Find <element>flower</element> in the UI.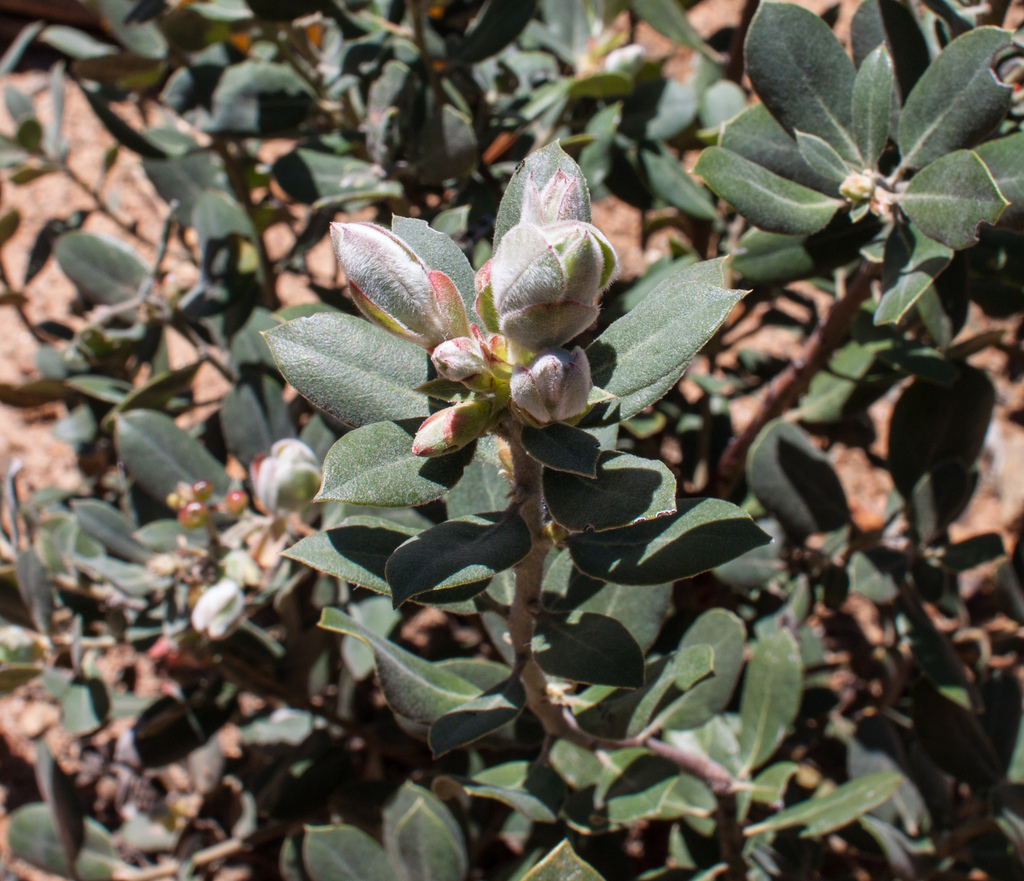
UI element at box(193, 573, 253, 640).
